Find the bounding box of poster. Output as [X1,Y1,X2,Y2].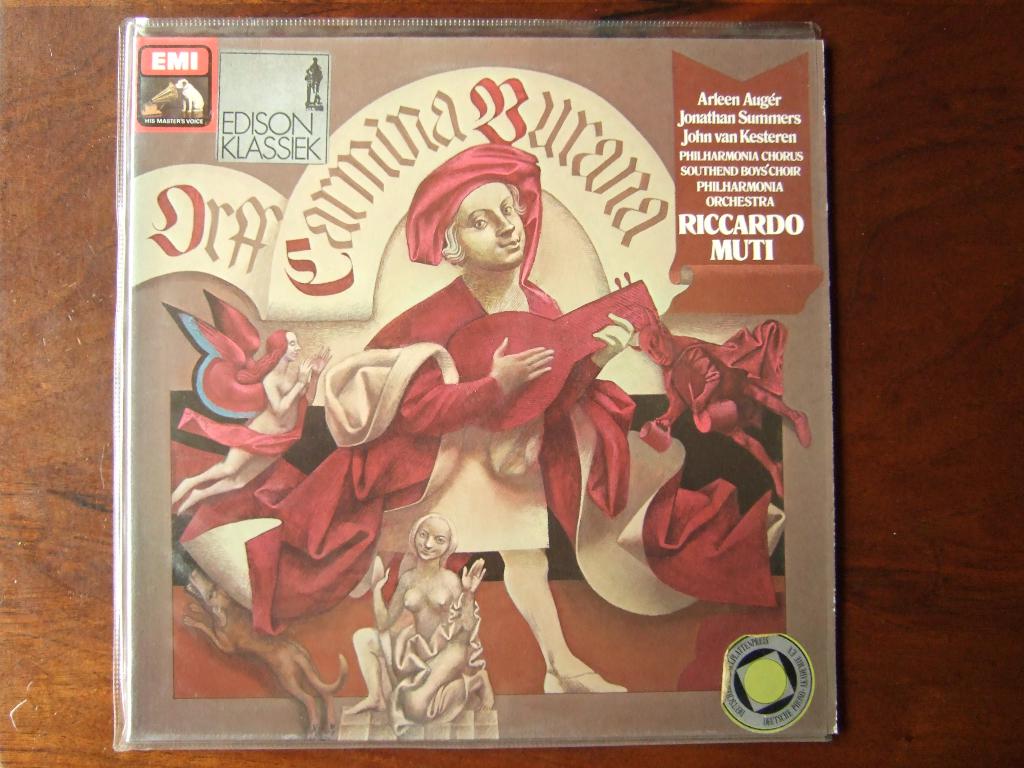
[129,29,842,740].
